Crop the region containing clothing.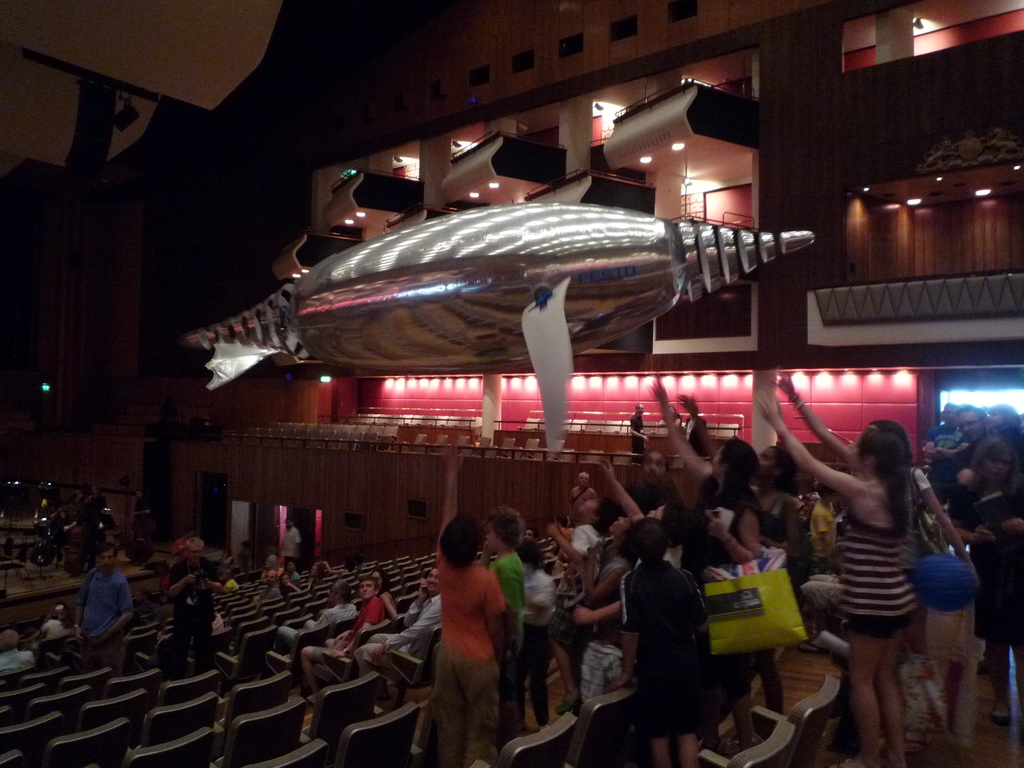
Crop region: locate(70, 564, 140, 678).
